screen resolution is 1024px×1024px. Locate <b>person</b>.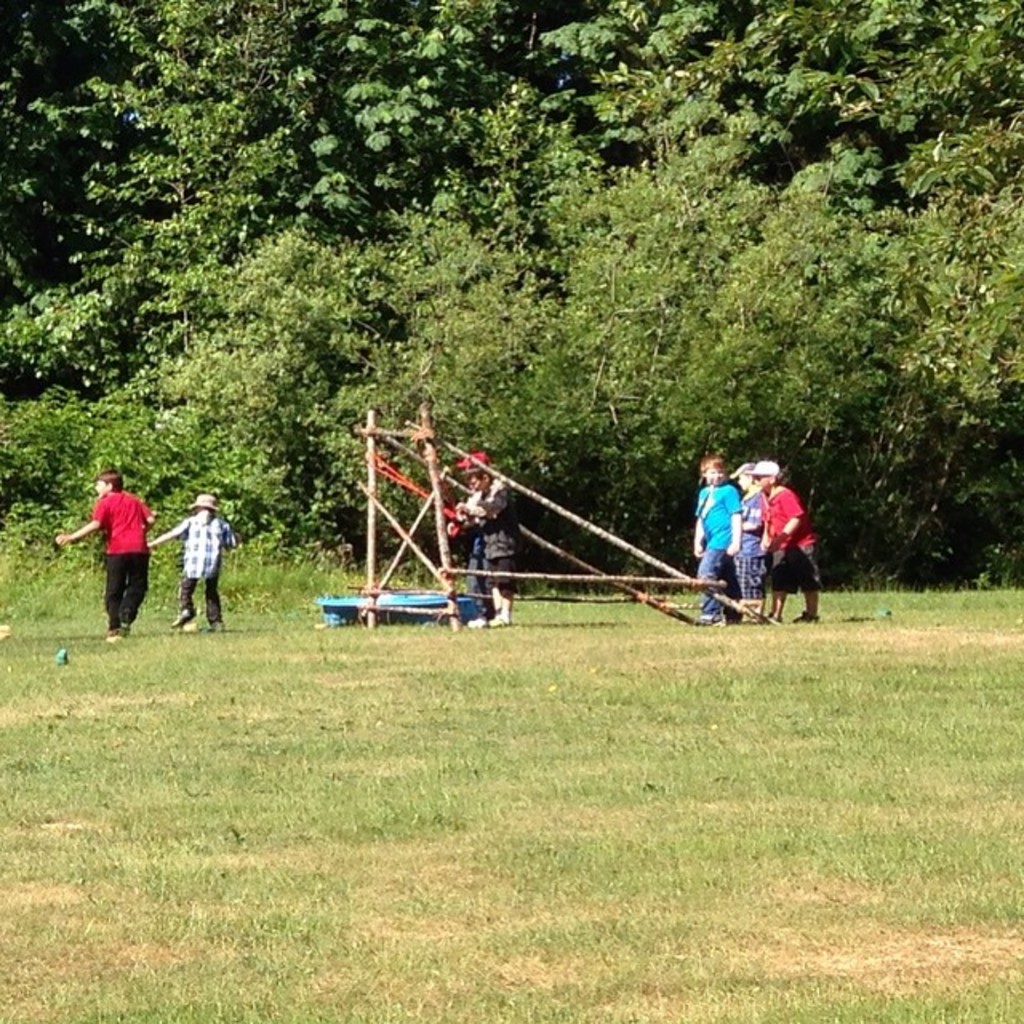
<box>53,469,160,640</box>.
